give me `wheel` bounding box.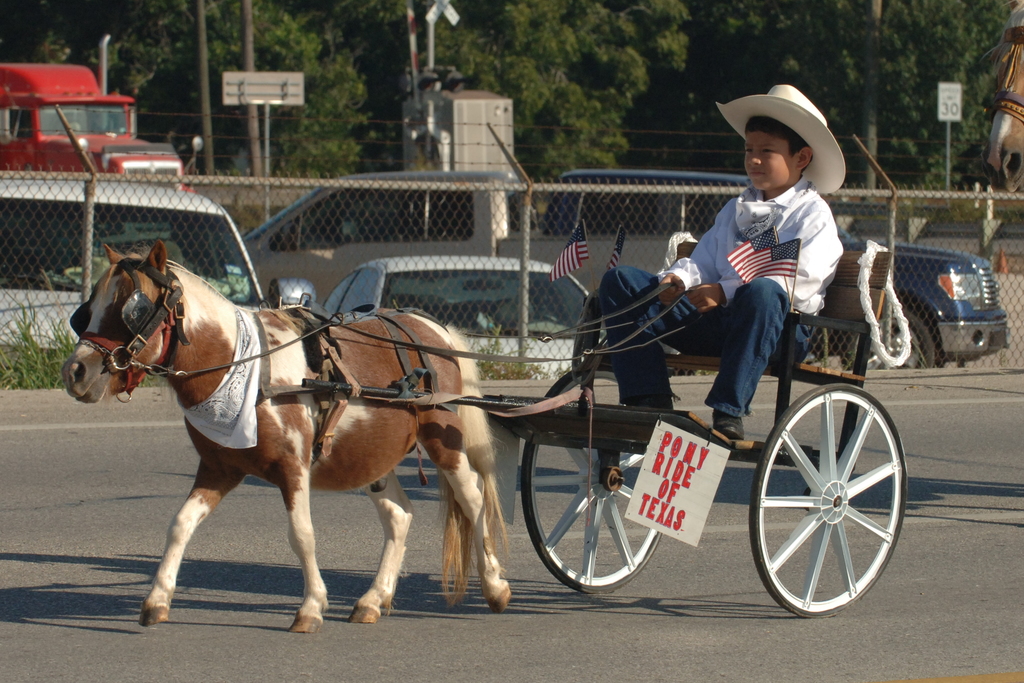
crop(518, 365, 673, 593).
